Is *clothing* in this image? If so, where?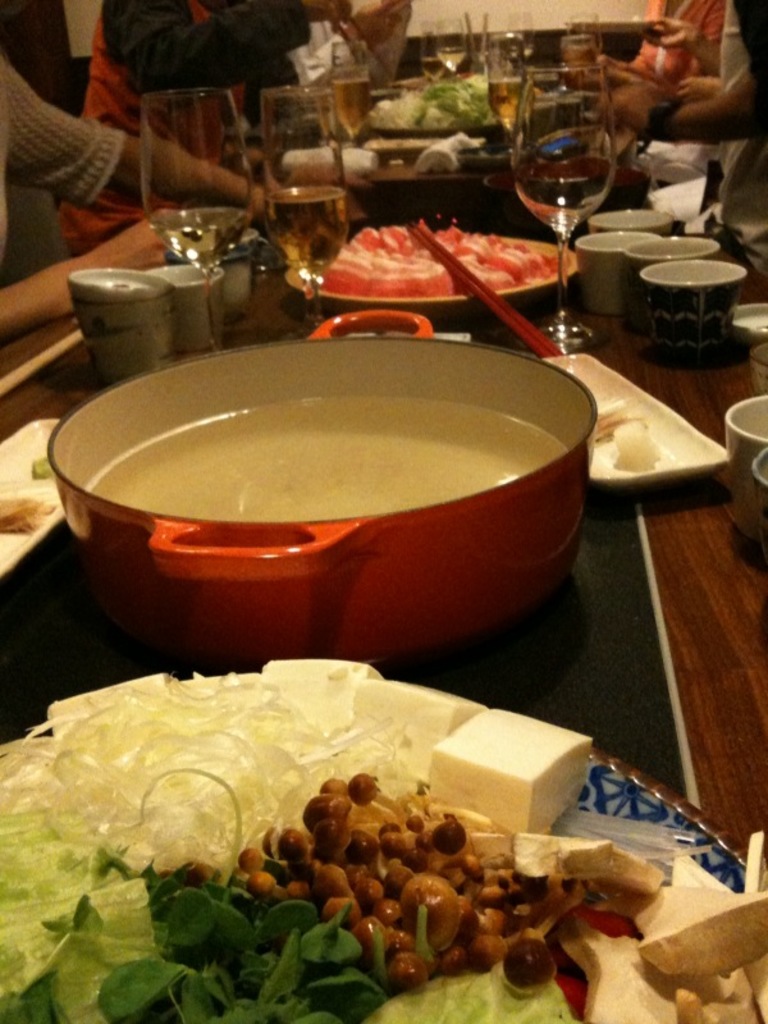
Yes, at (0,45,141,218).
